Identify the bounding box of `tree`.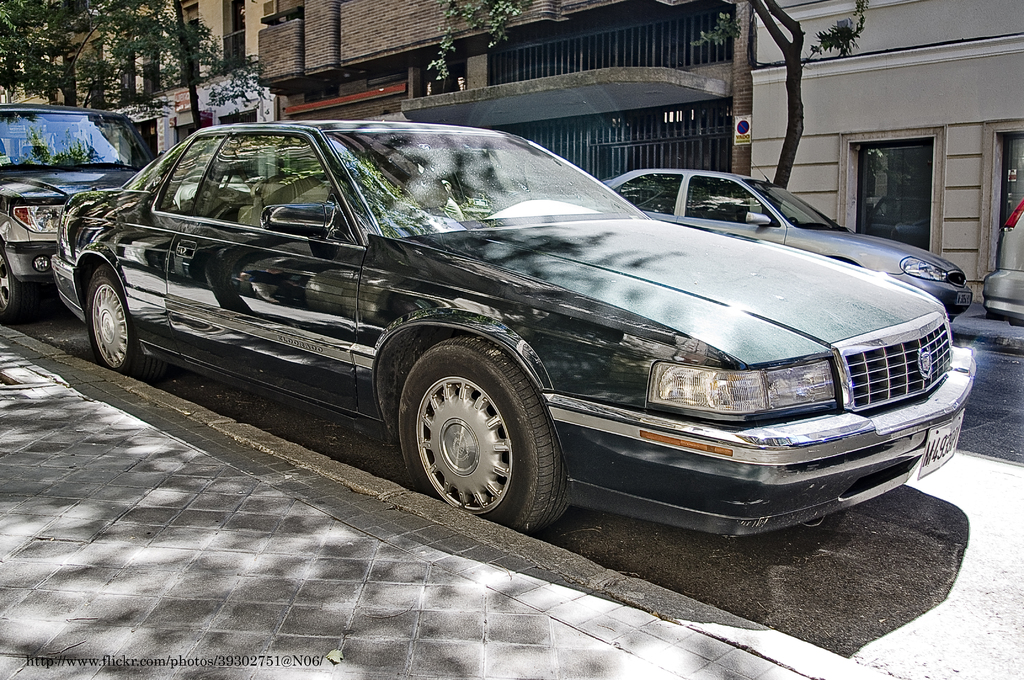
[x1=689, y1=0, x2=861, y2=210].
